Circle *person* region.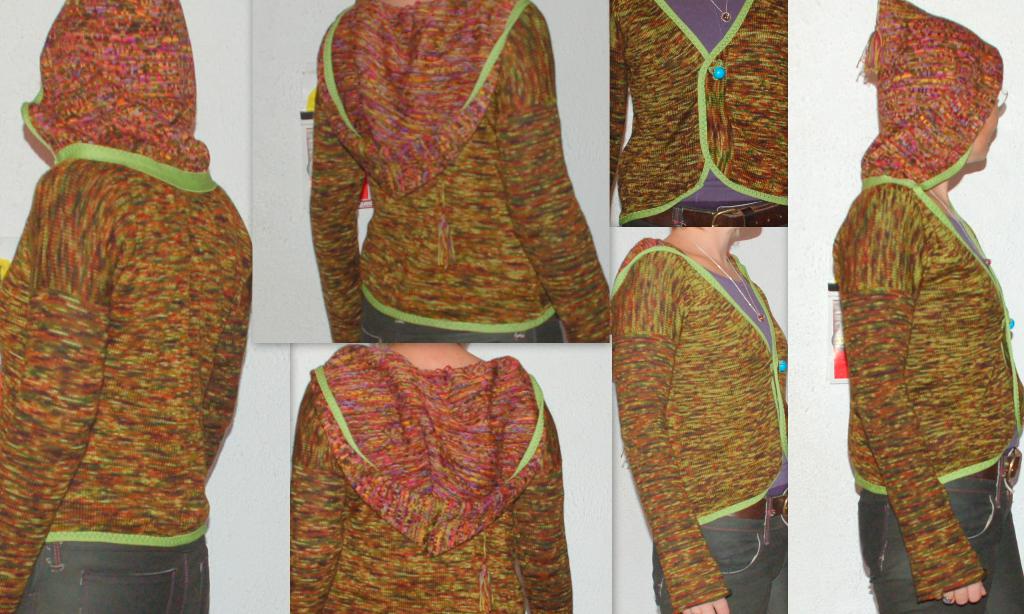
Region: bbox=[830, 0, 1023, 613].
